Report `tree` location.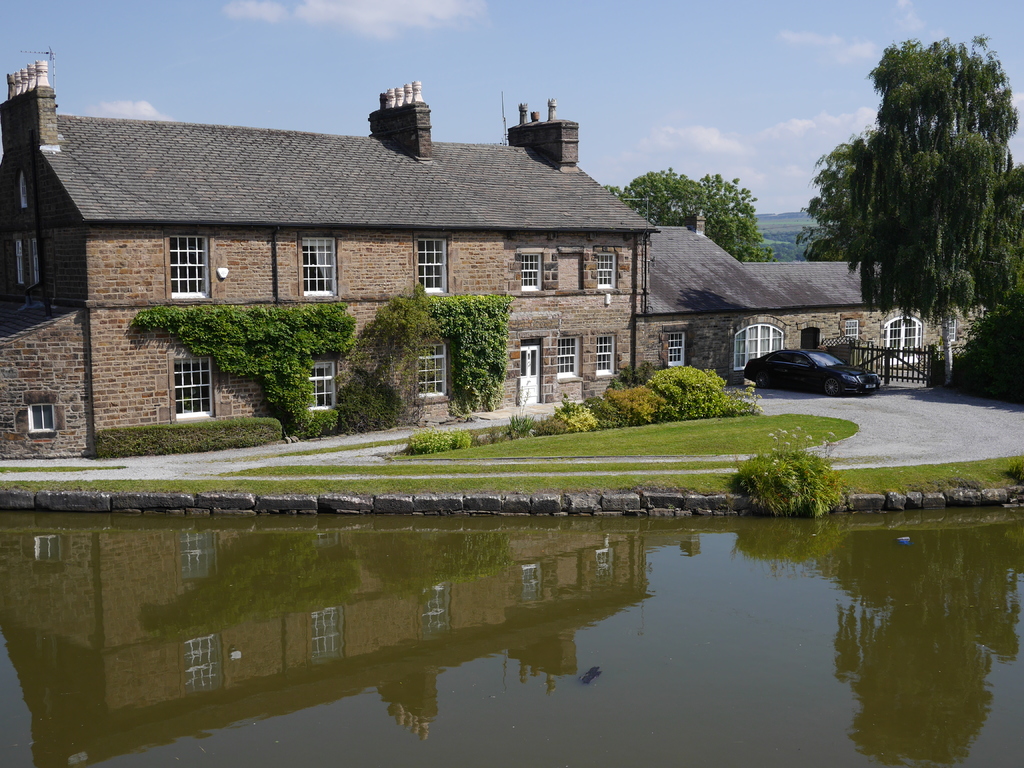
Report: bbox(697, 175, 765, 262).
